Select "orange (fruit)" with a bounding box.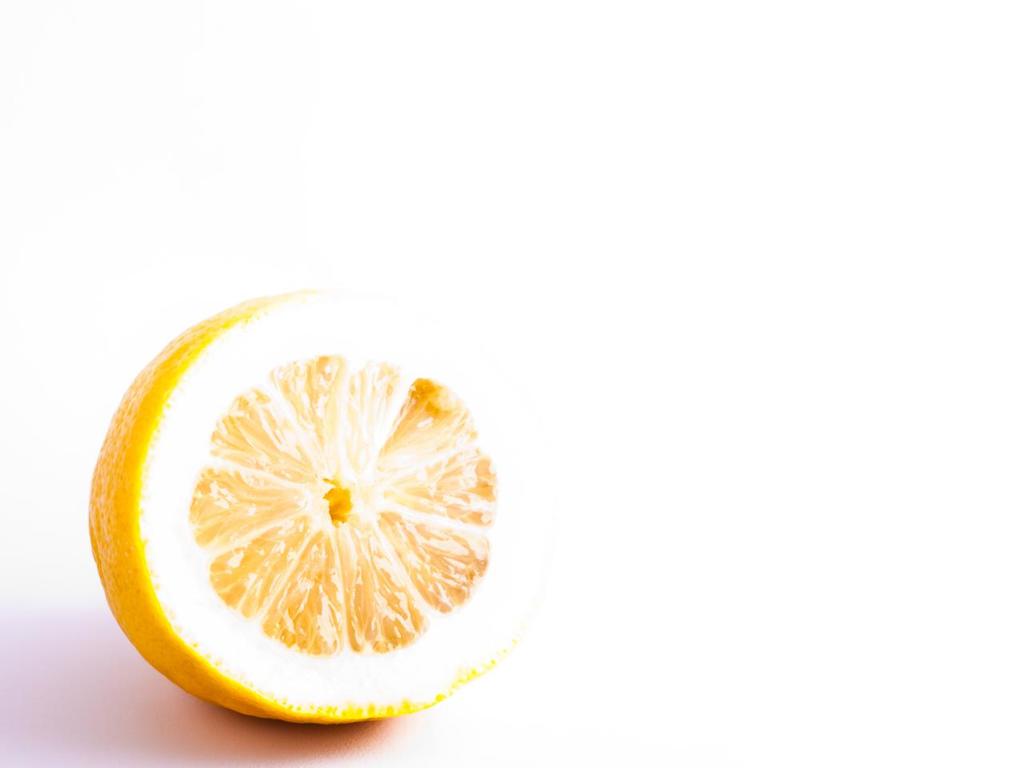
86, 286, 546, 726.
